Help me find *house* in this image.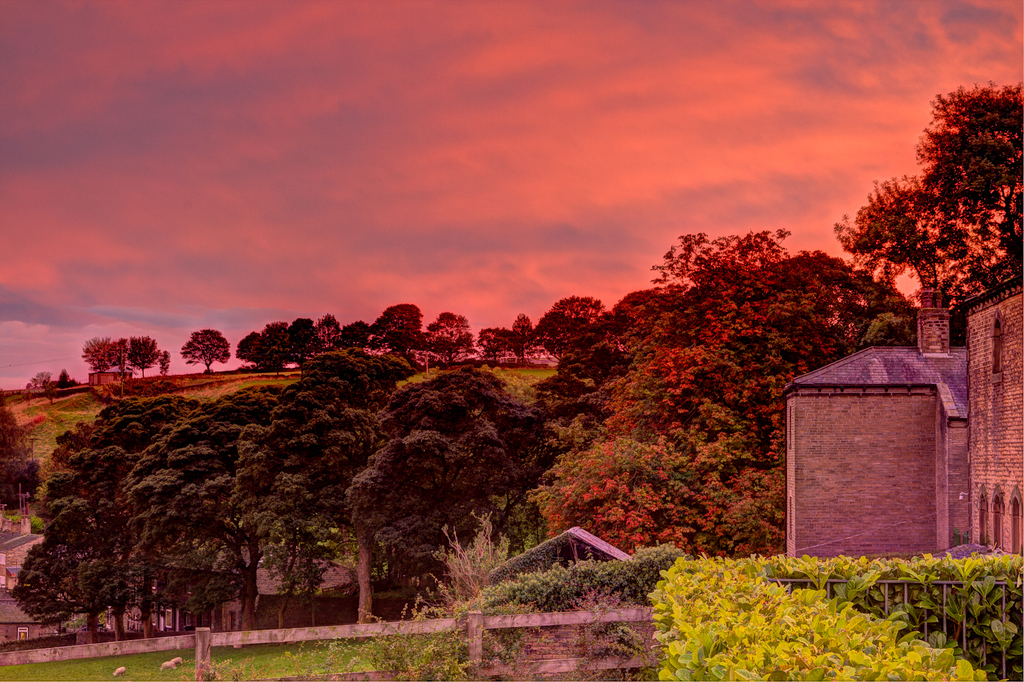
Found it: bbox(779, 282, 972, 567).
